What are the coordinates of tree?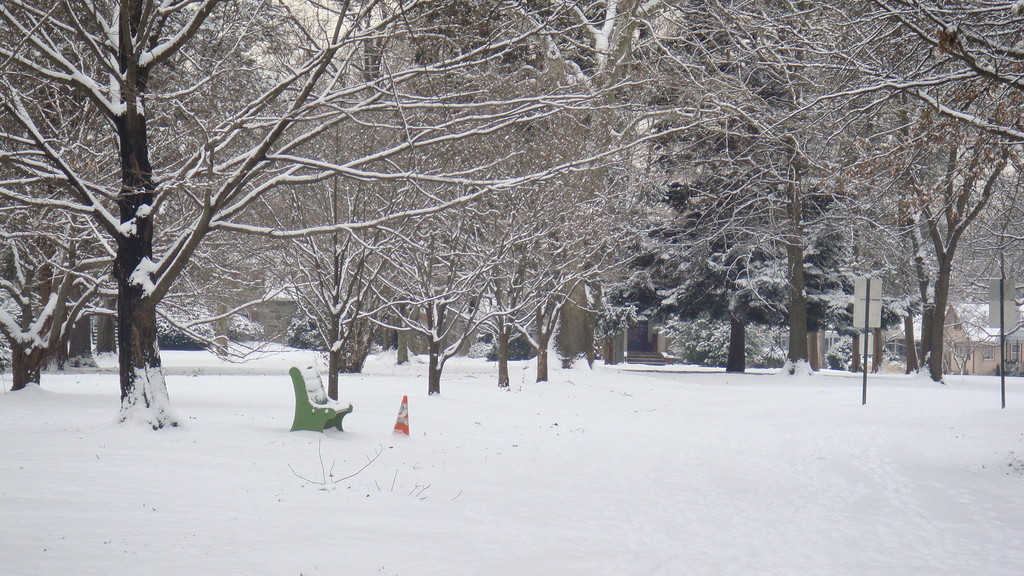
x1=0 y1=0 x2=79 y2=392.
